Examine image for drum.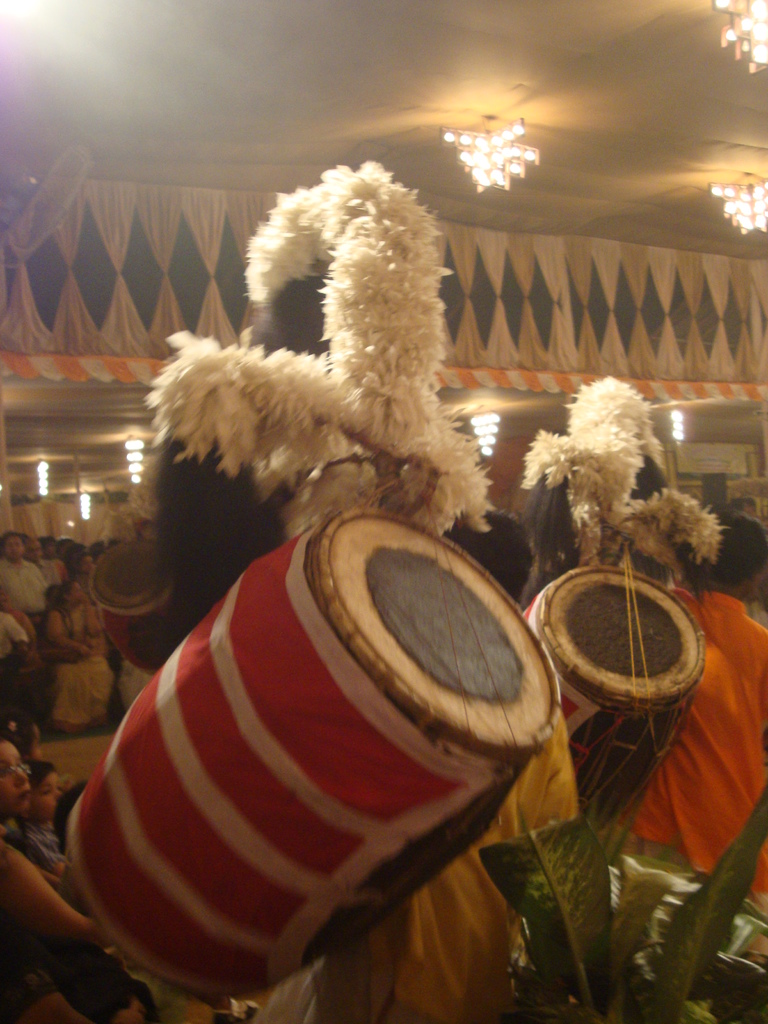
Examination result: 522,564,703,835.
